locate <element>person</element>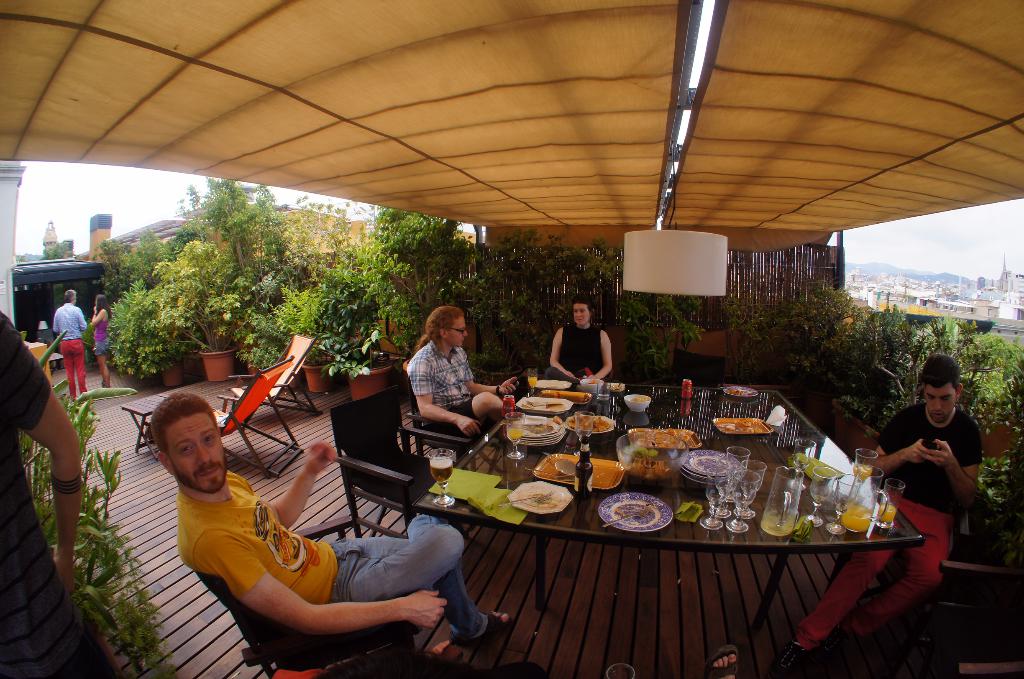
(696, 642, 748, 678)
